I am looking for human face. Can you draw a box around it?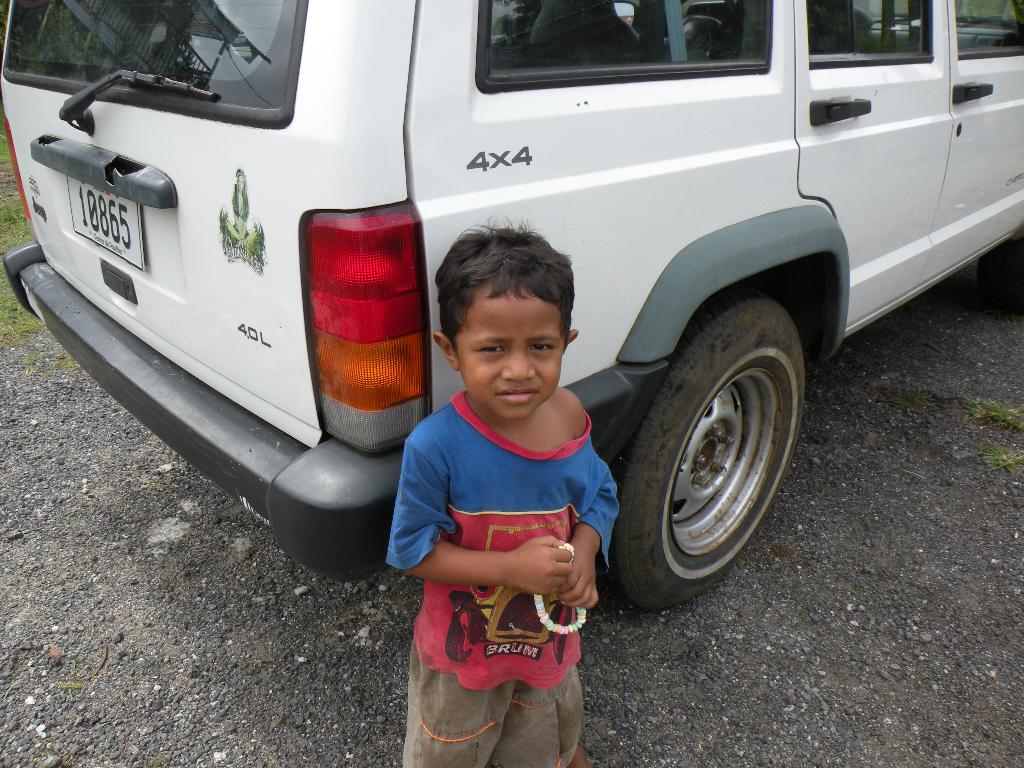
Sure, the bounding box is box=[451, 297, 564, 419].
